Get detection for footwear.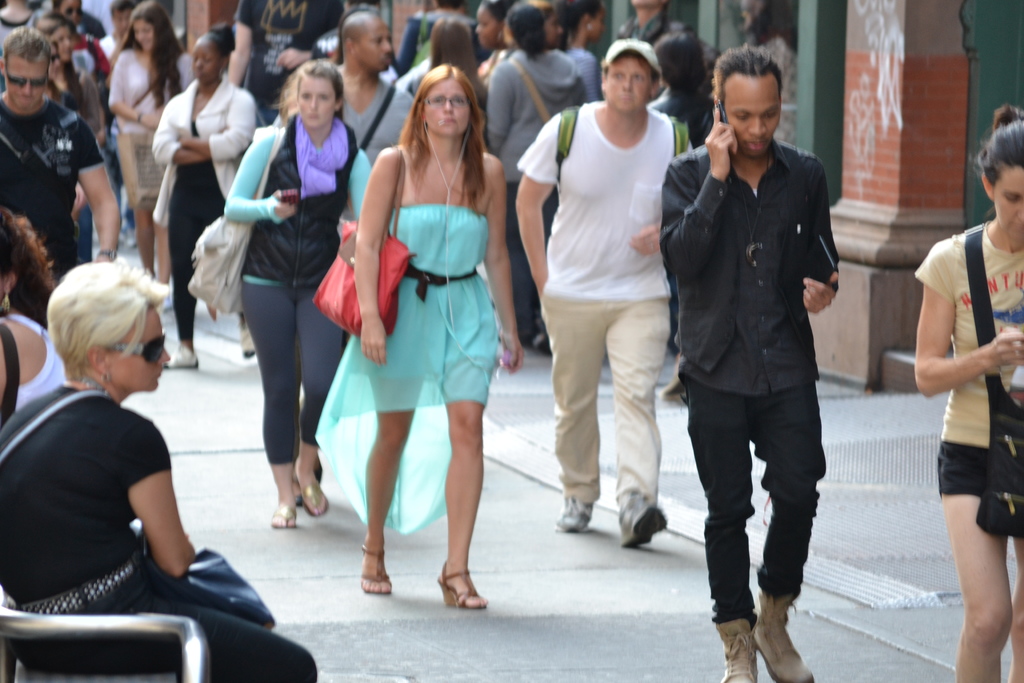
Detection: (left=357, top=545, right=394, bottom=594).
